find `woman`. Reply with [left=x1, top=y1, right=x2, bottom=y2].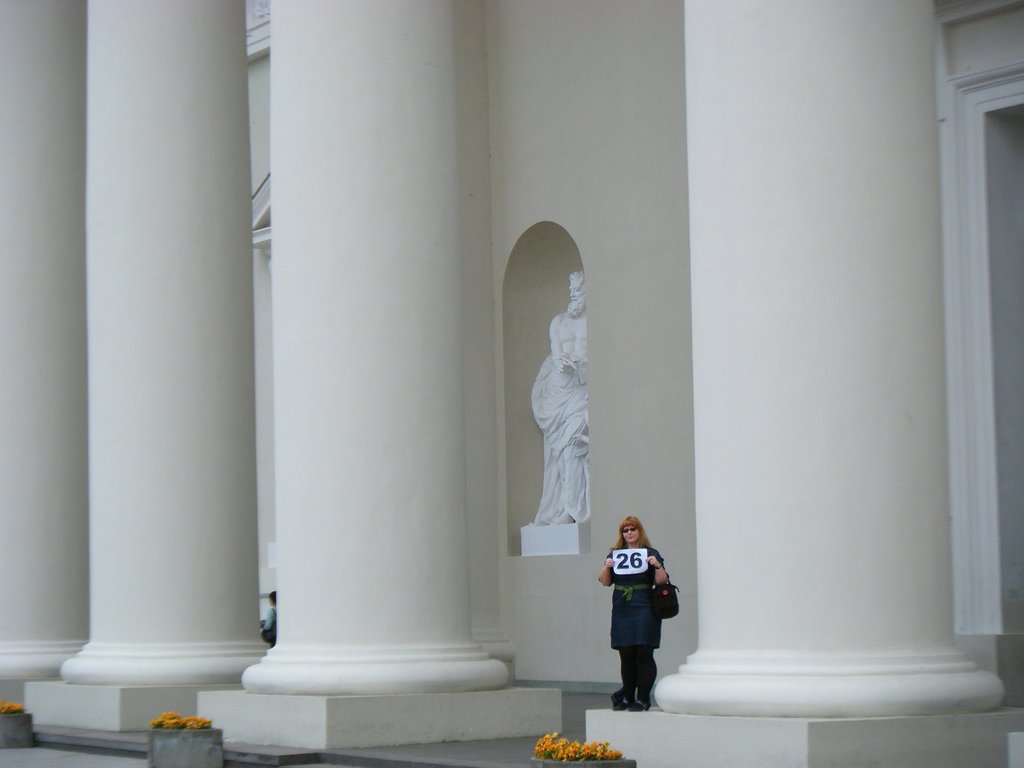
[left=600, top=531, right=681, bottom=710].
